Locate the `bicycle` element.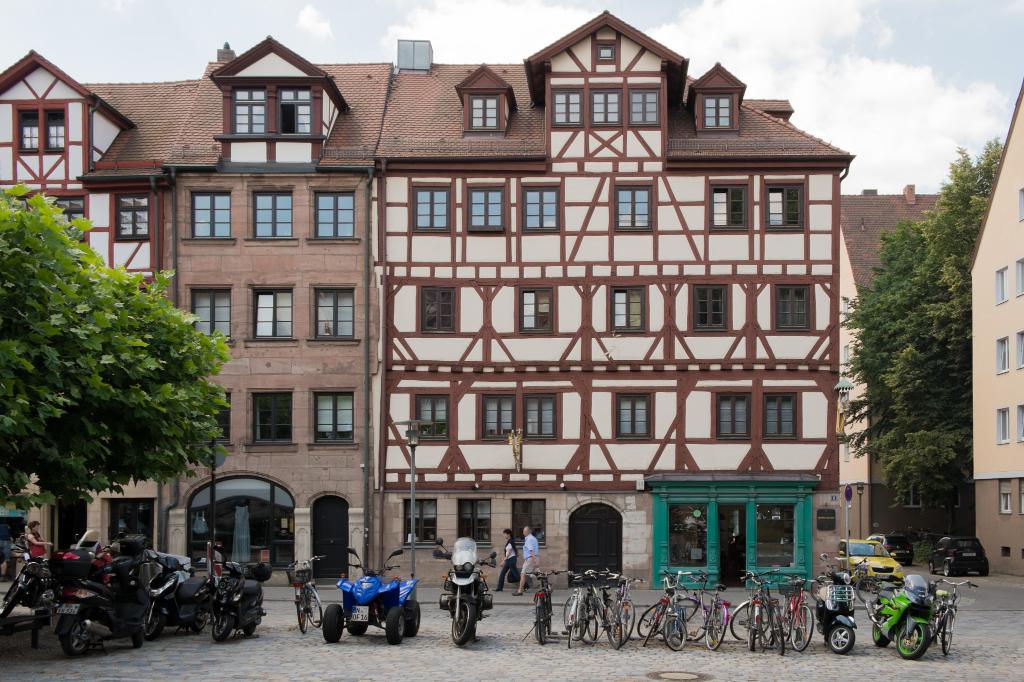
Element bbox: left=661, top=595, right=692, bottom=645.
